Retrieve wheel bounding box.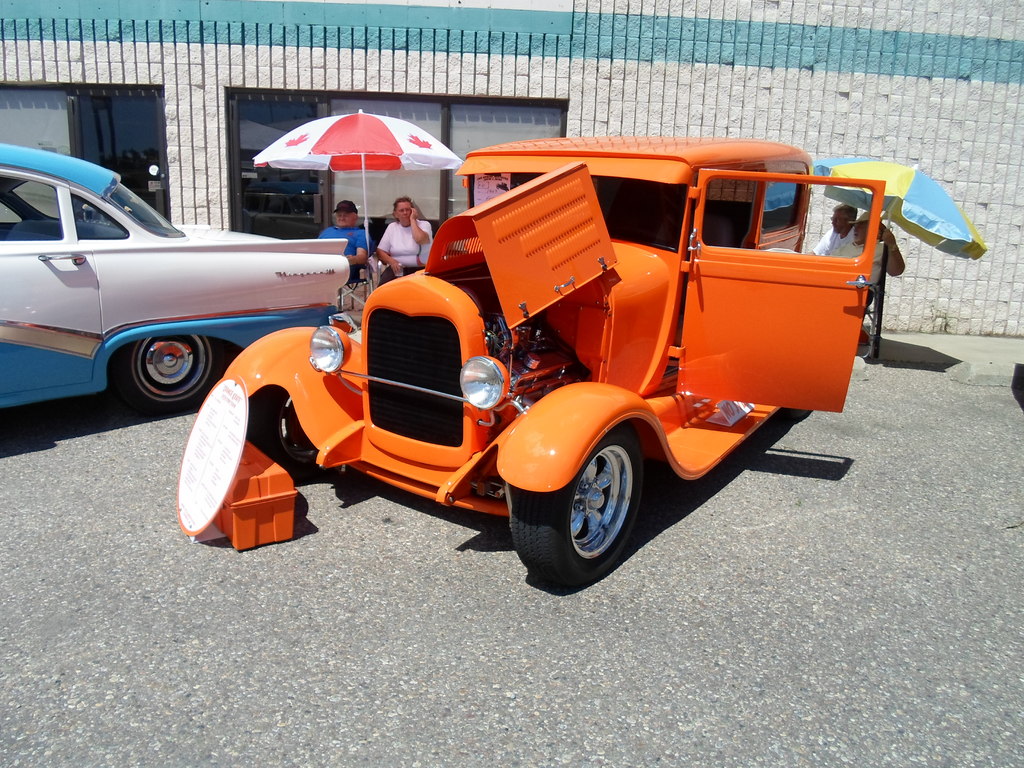
Bounding box: x1=244, y1=383, x2=336, y2=480.
